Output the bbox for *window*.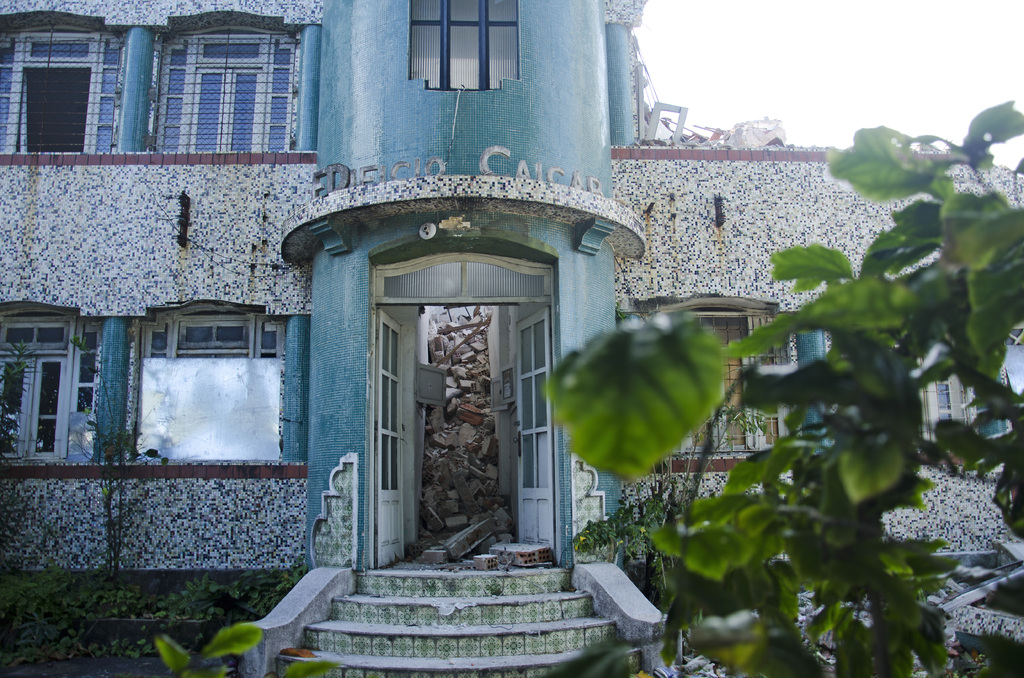
{"left": 630, "top": 293, "right": 790, "bottom": 471}.
